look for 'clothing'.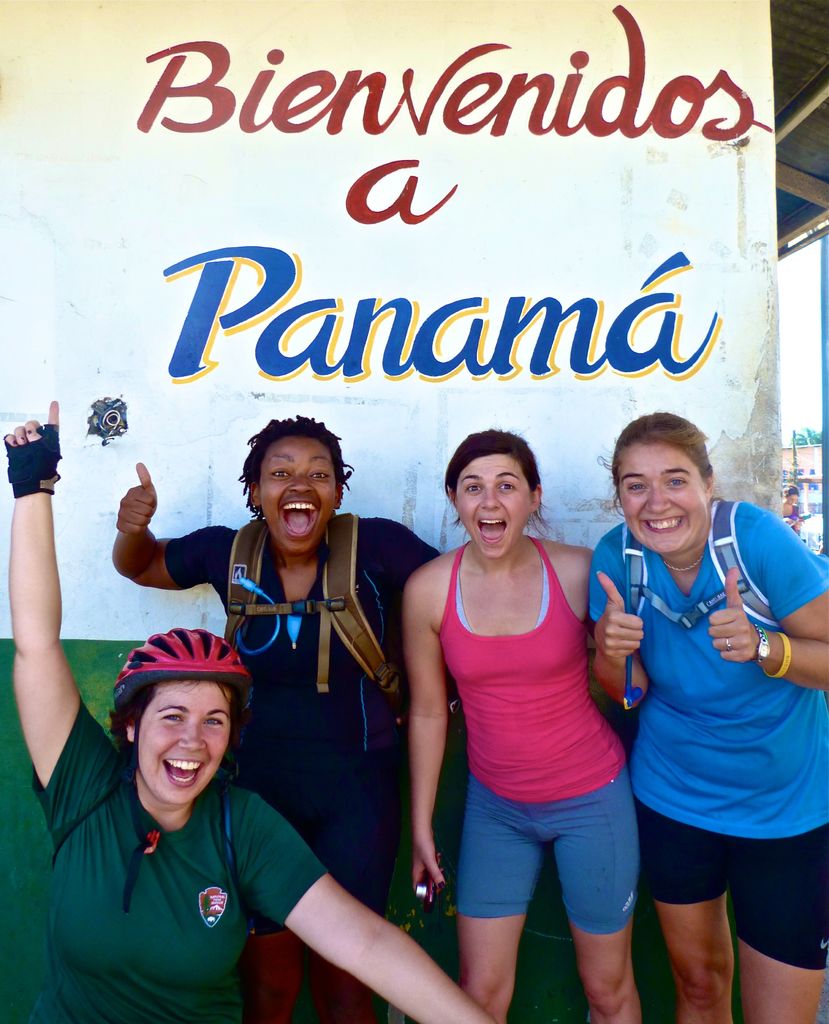
Found: {"left": 30, "top": 698, "right": 325, "bottom": 1023}.
